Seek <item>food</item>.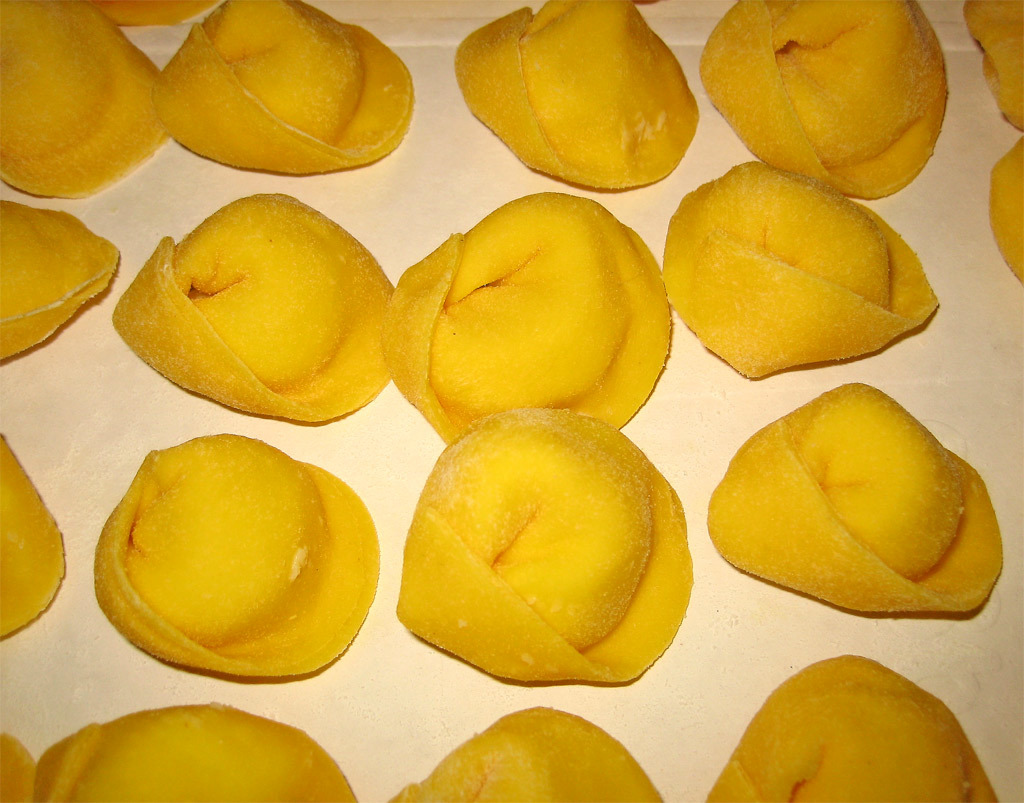
rect(704, 378, 1003, 616).
